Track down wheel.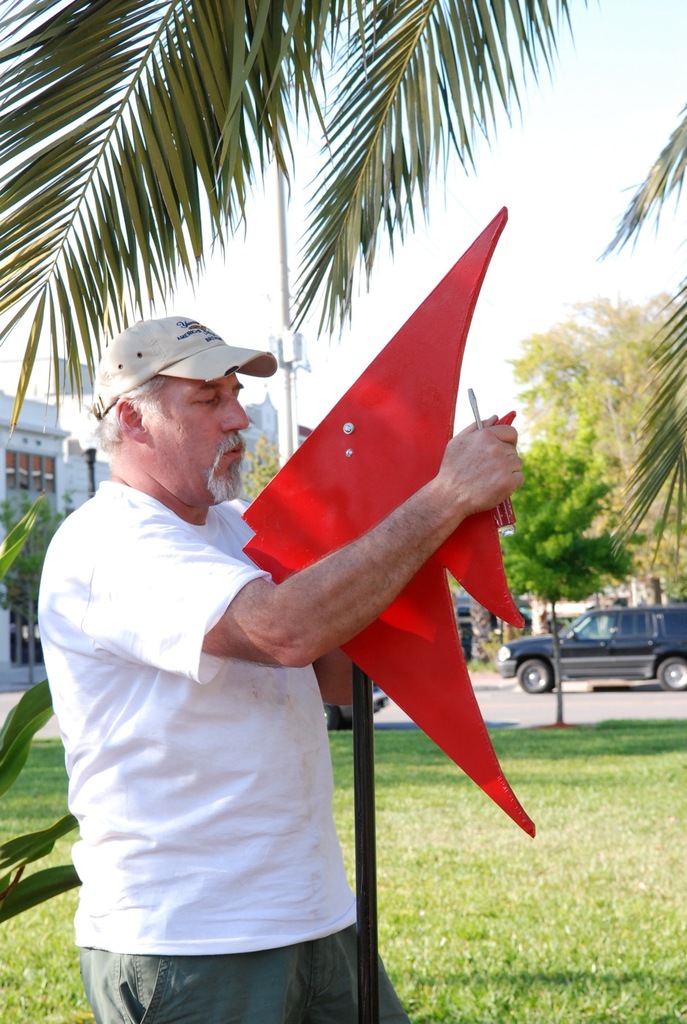
Tracked to {"left": 319, "top": 703, "right": 344, "bottom": 736}.
